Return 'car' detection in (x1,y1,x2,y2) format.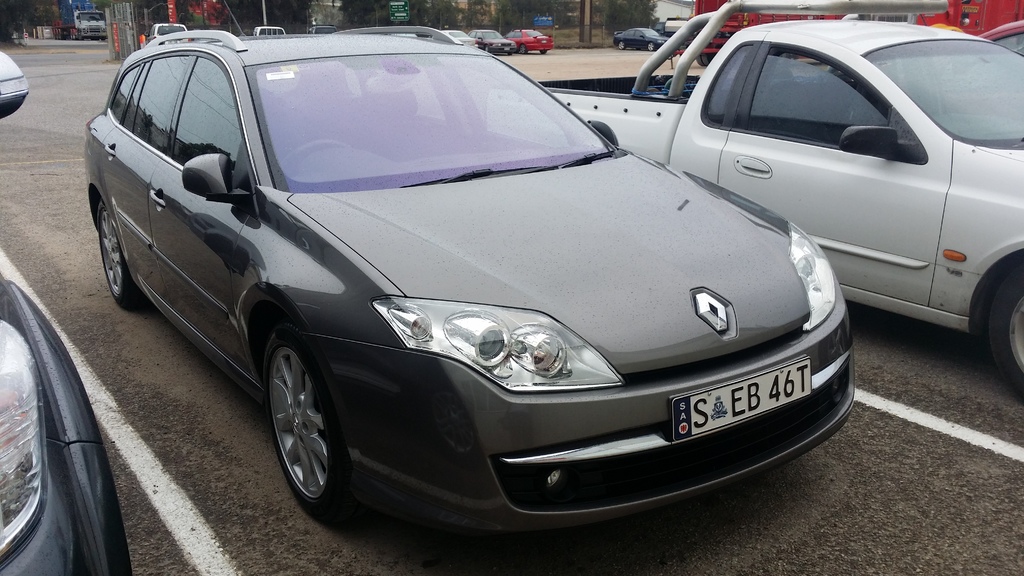
(0,49,29,116).
